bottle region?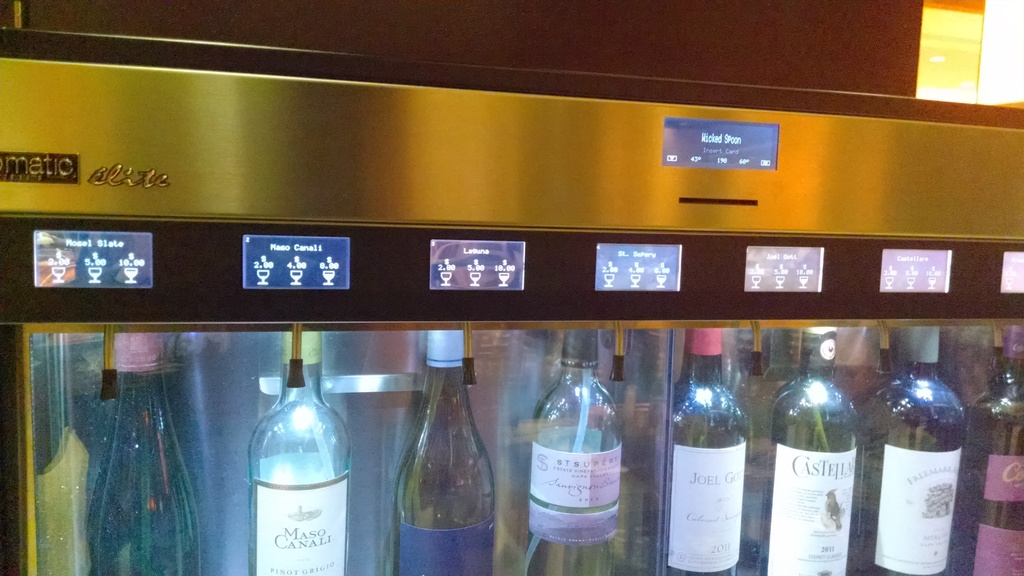
detection(966, 324, 1023, 575)
